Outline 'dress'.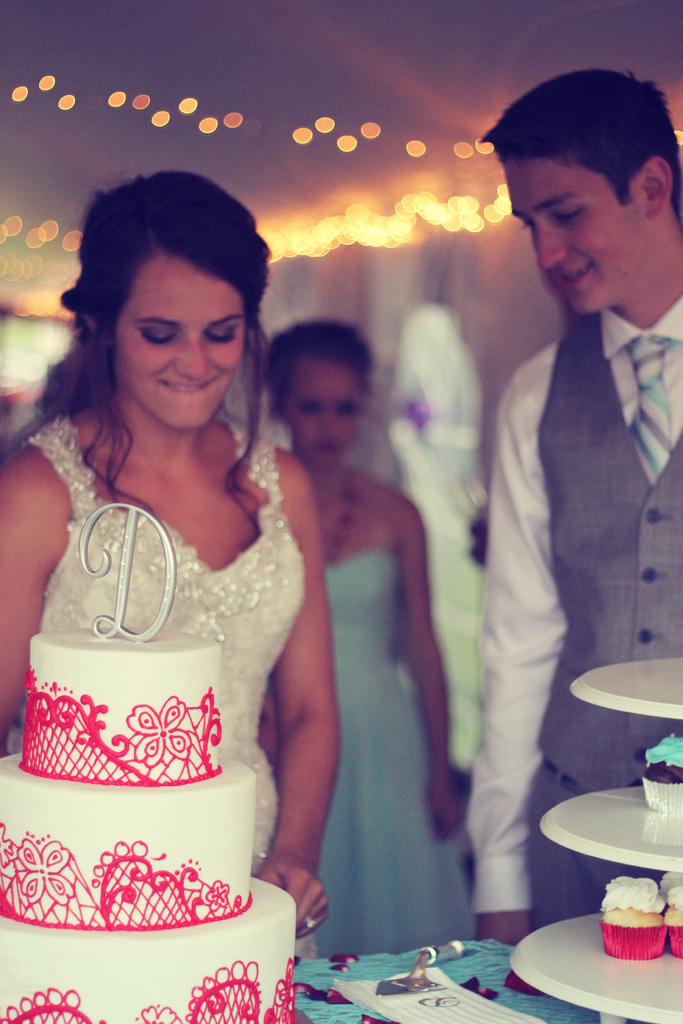
Outline: bbox=[286, 538, 479, 963].
